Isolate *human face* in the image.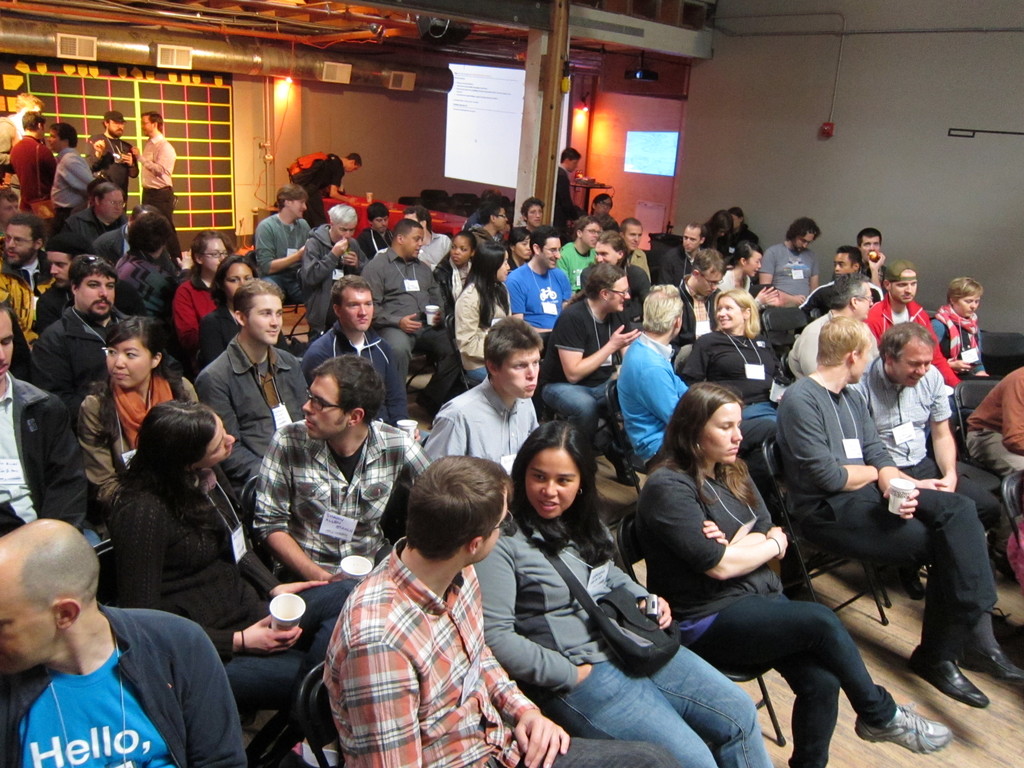
Isolated region: 6:227:38:261.
